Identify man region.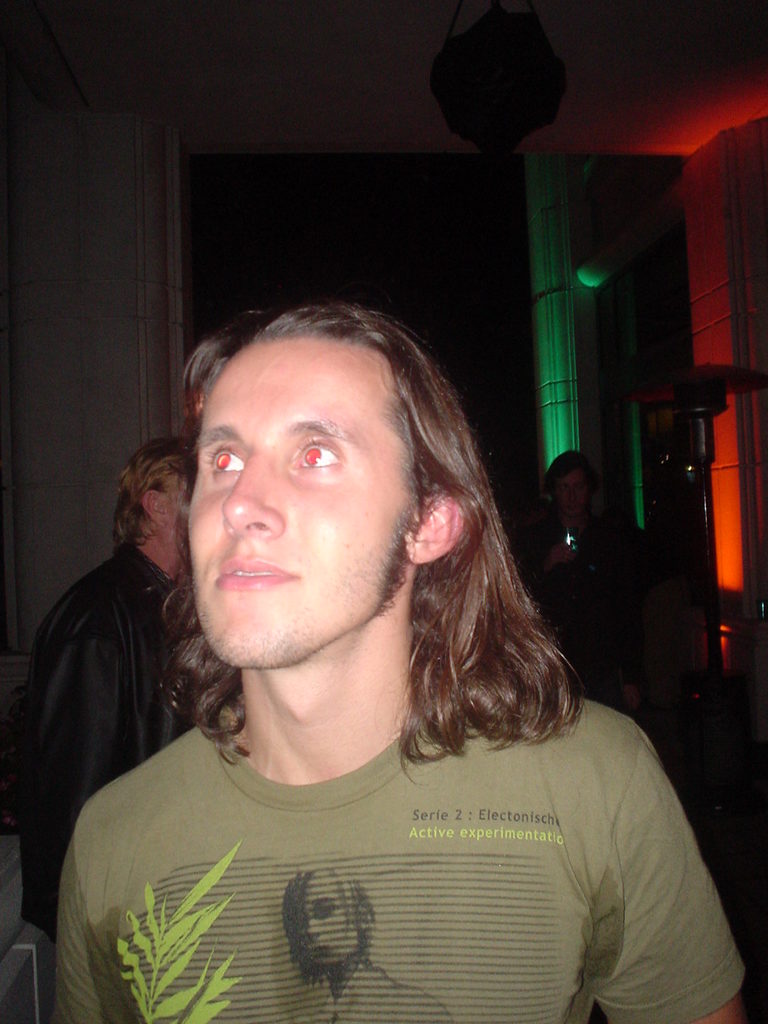
Region: l=0, t=436, r=191, b=946.
